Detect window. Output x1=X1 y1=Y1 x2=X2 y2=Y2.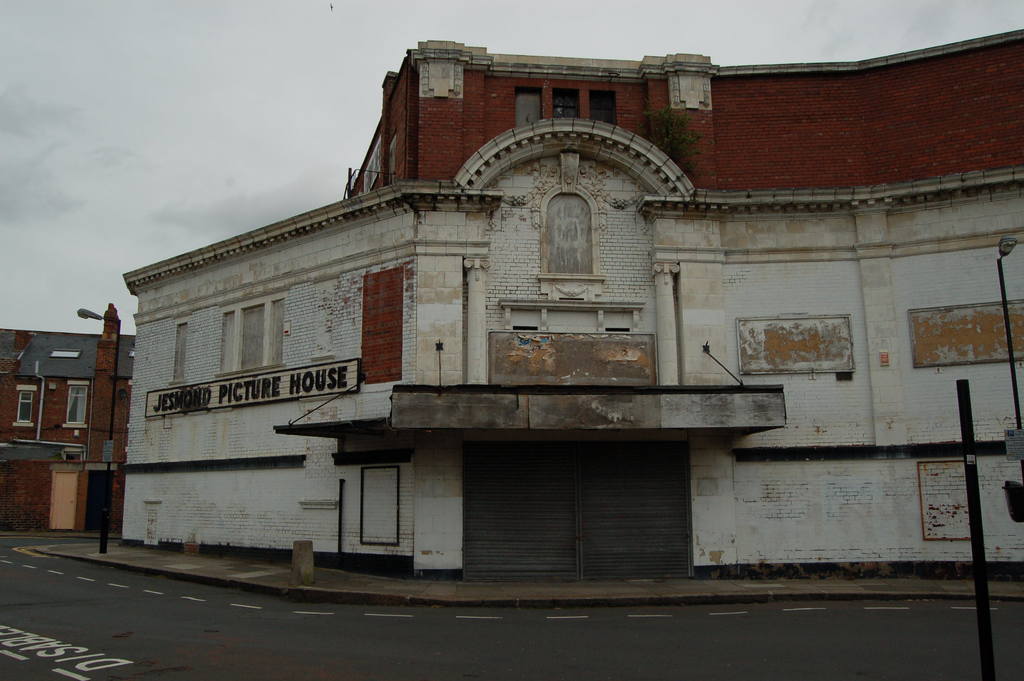
x1=532 y1=176 x2=624 y2=293.
